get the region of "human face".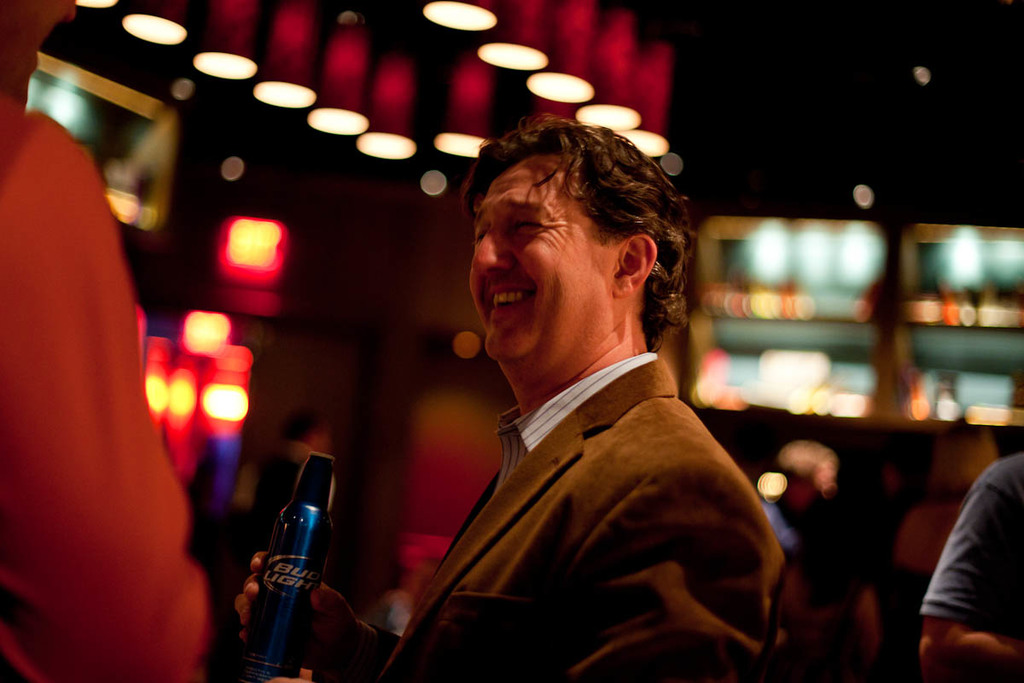
468, 154, 617, 364.
